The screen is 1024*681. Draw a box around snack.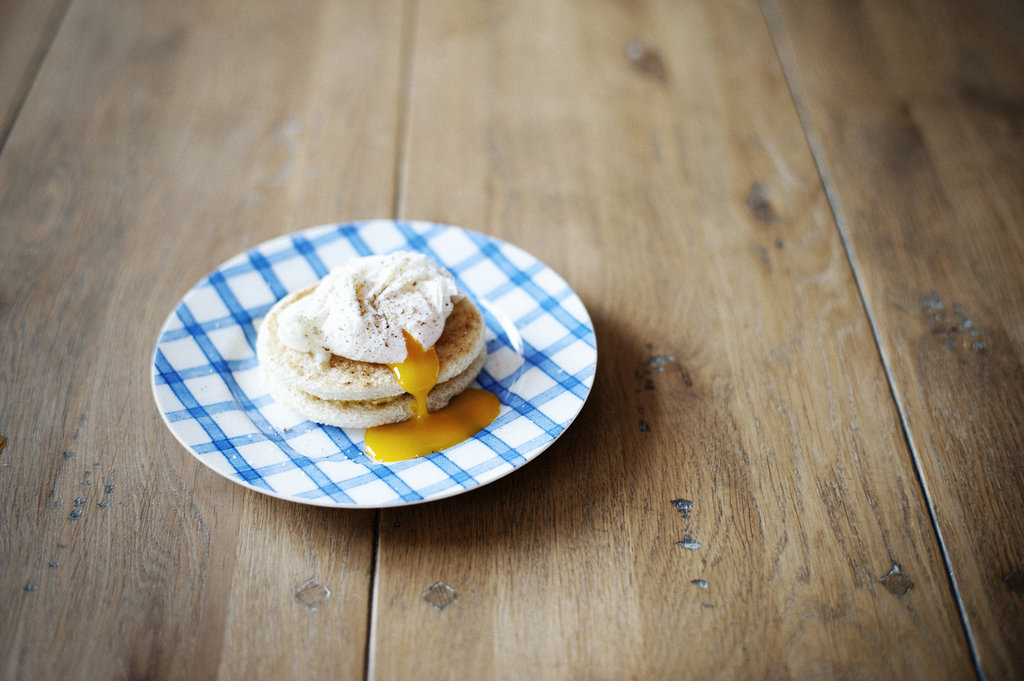
bbox=(263, 201, 484, 439).
